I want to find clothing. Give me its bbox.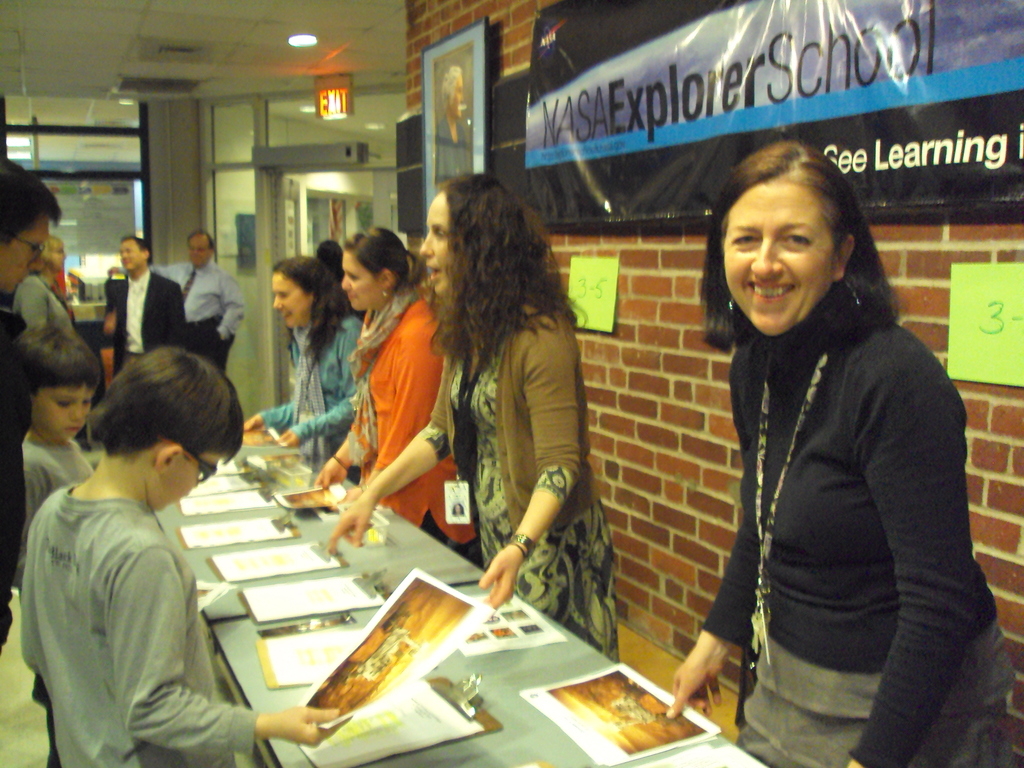
419,304,625,662.
